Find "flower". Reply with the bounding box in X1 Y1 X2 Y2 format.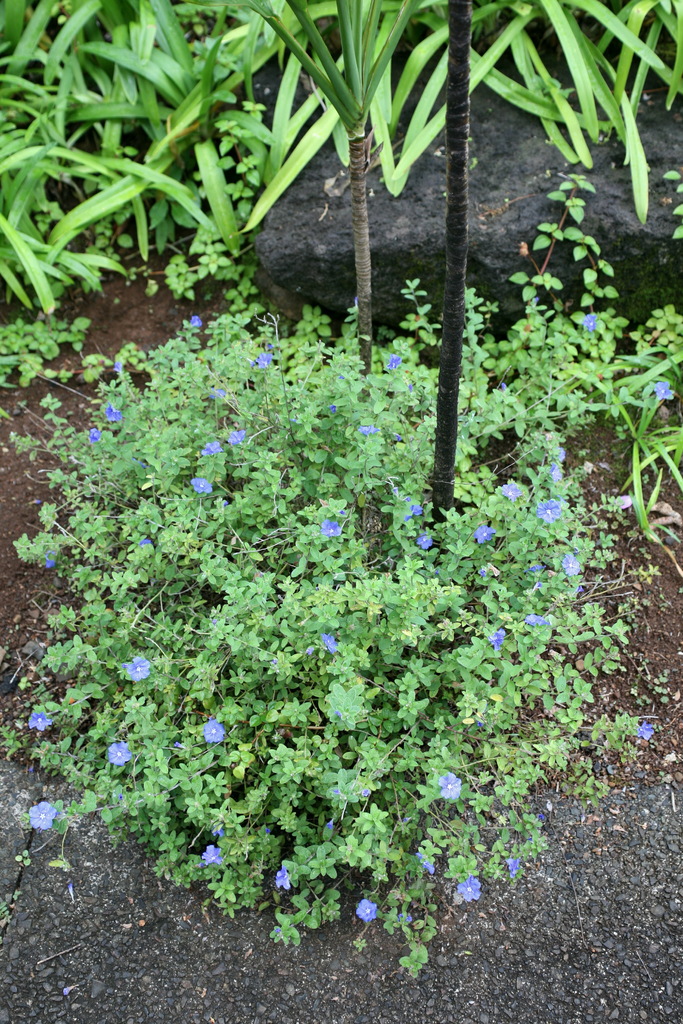
527 612 546 627.
